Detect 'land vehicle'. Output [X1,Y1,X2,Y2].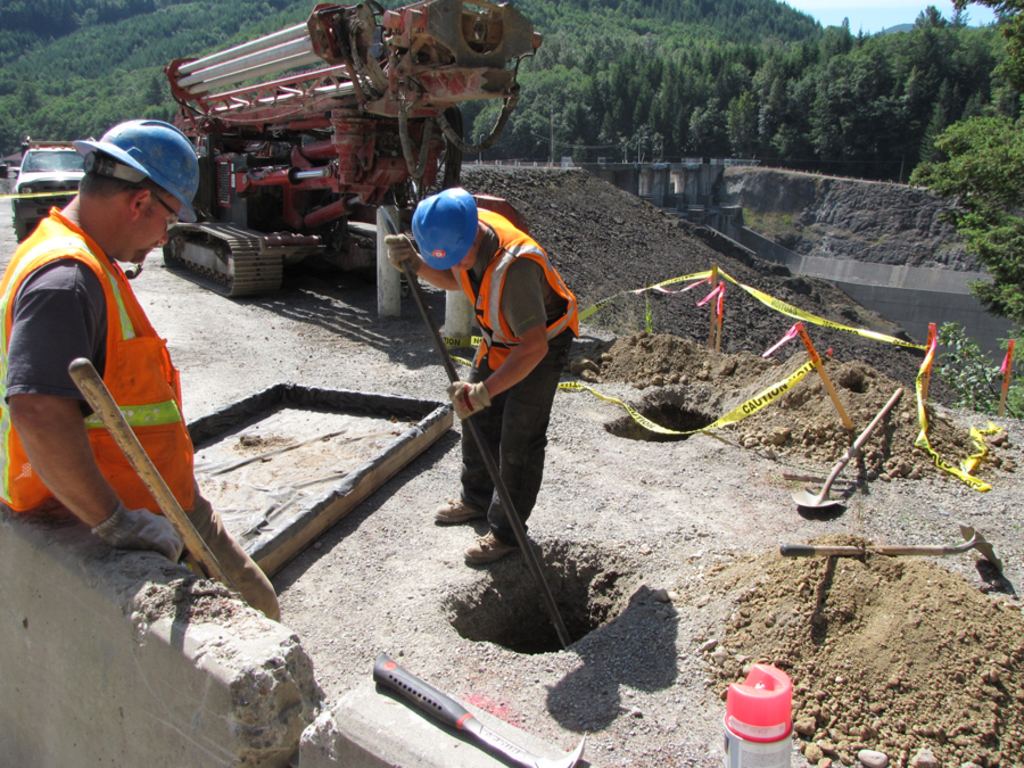
[0,140,94,243].
